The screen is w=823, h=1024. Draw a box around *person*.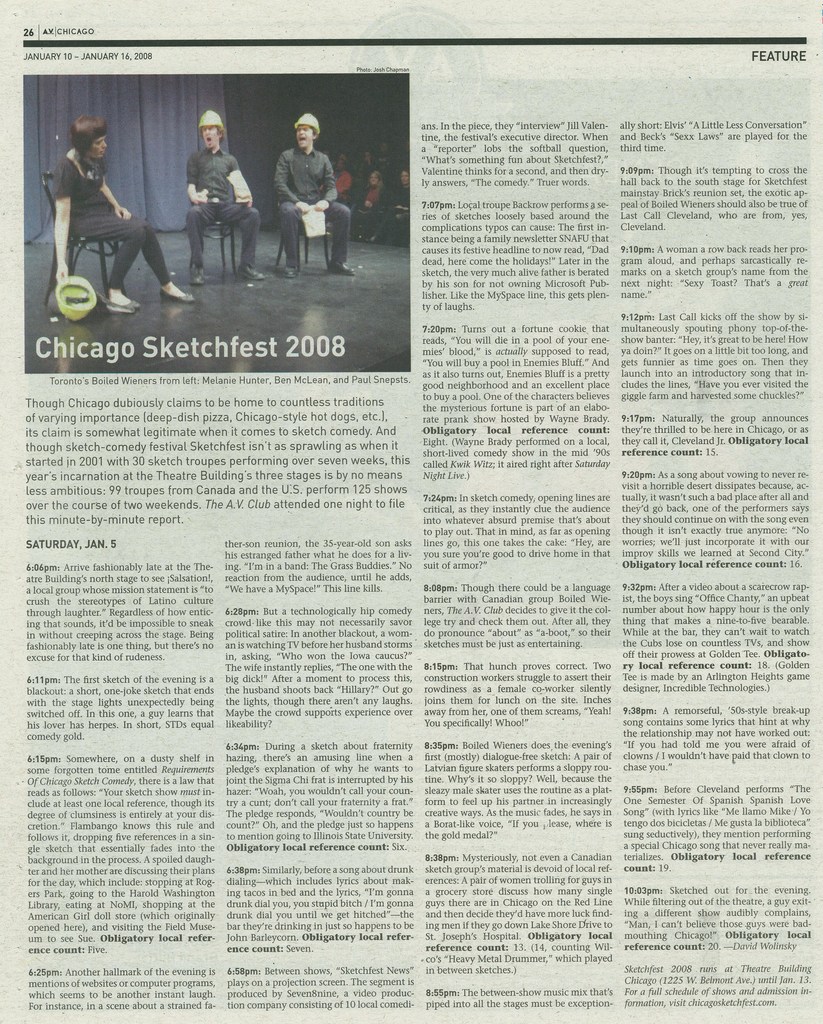
region(184, 113, 266, 297).
